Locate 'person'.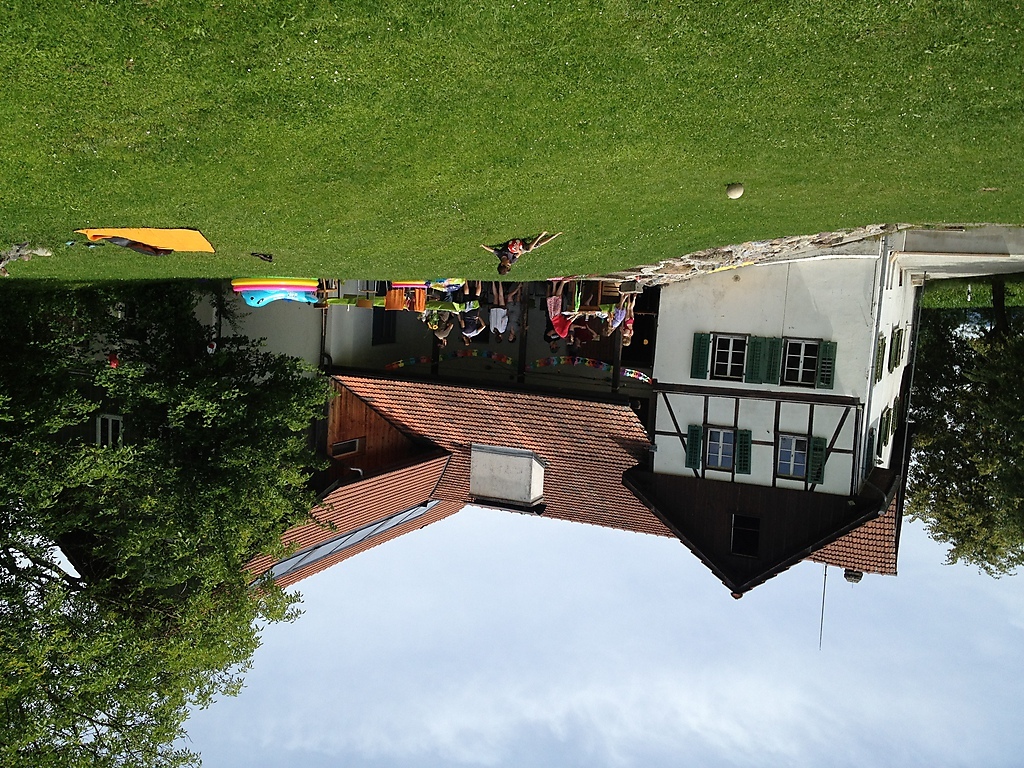
Bounding box: [622,294,635,347].
